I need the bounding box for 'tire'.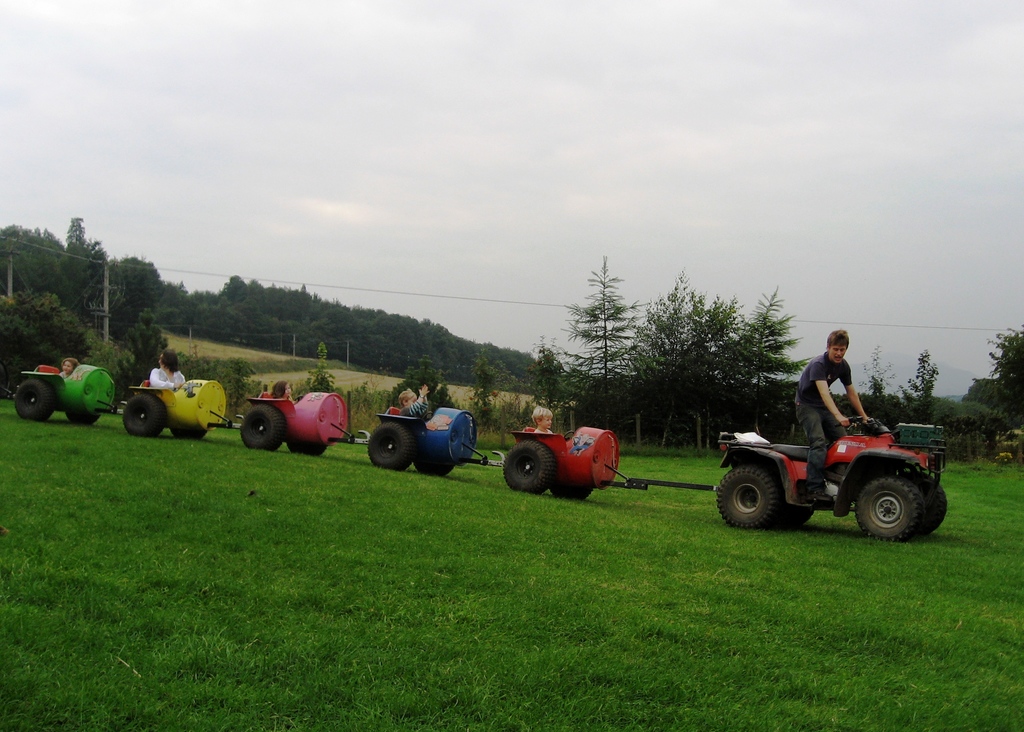
Here it is: <region>294, 438, 326, 458</region>.
